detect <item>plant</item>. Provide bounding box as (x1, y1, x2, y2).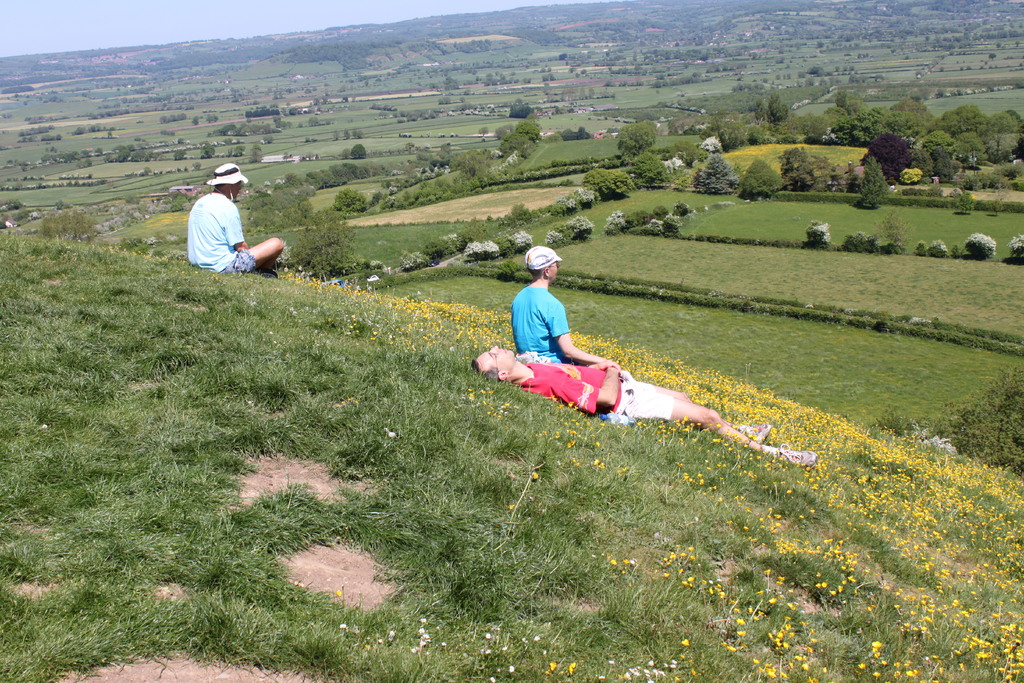
(836, 229, 881, 251).
